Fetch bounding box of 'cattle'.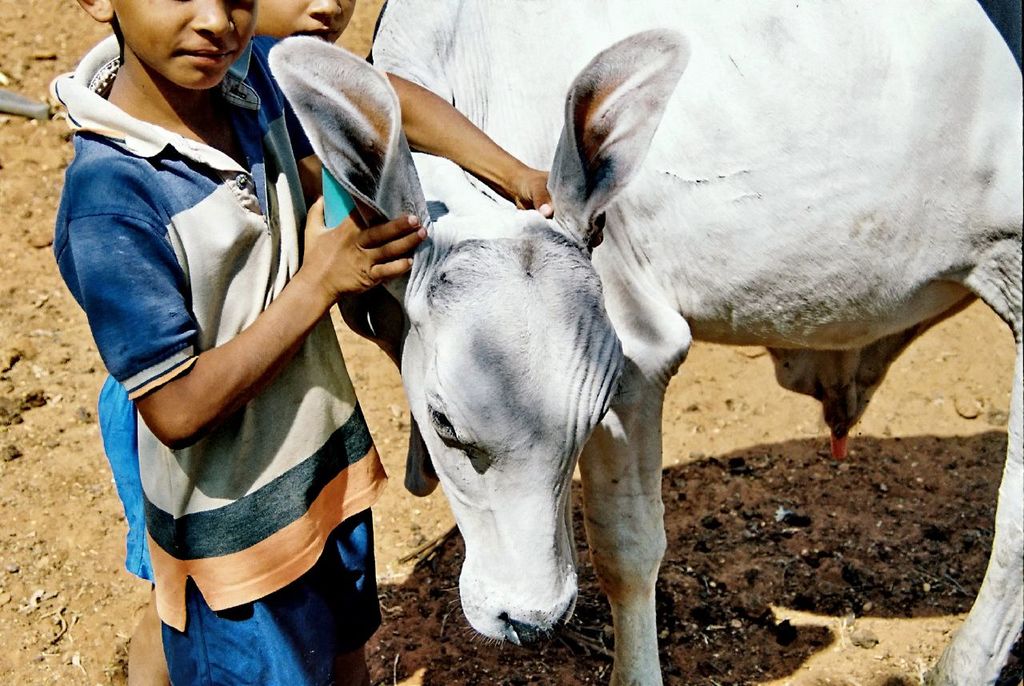
Bbox: pyautogui.locateOnScreen(266, 0, 1023, 685).
